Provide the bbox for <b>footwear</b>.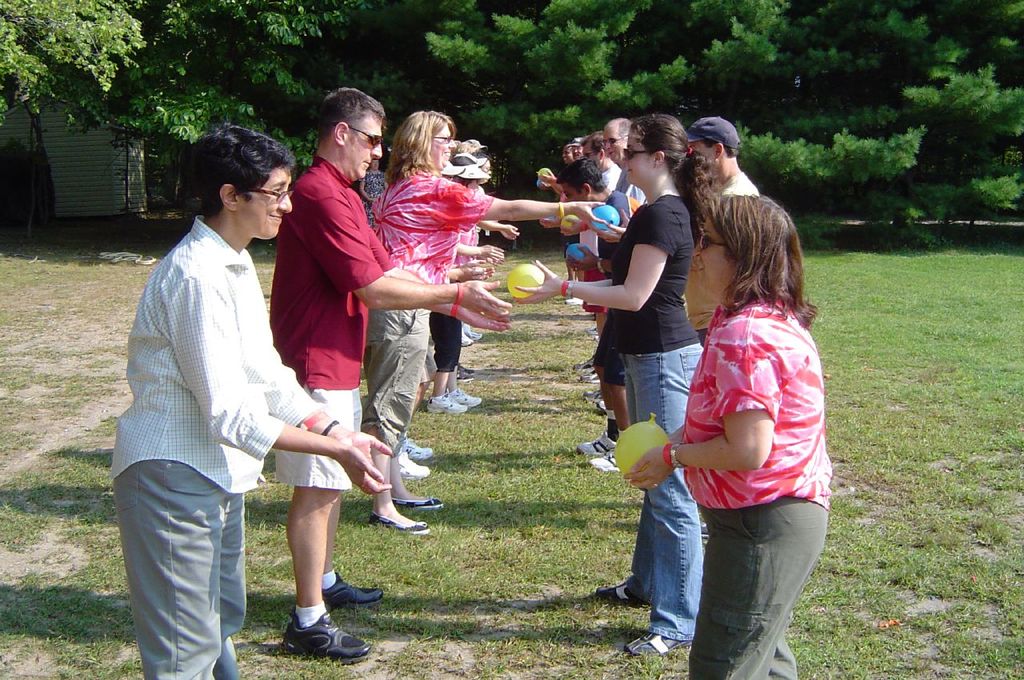
BBox(575, 435, 622, 455).
